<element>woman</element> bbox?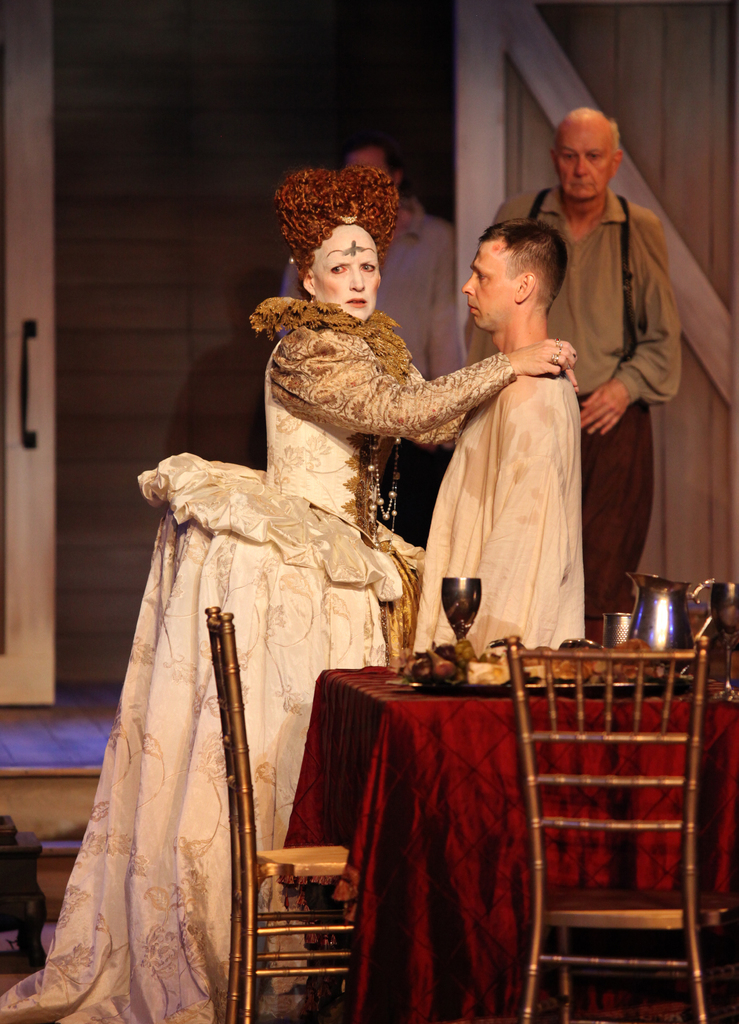
Rect(0, 166, 578, 1023)
